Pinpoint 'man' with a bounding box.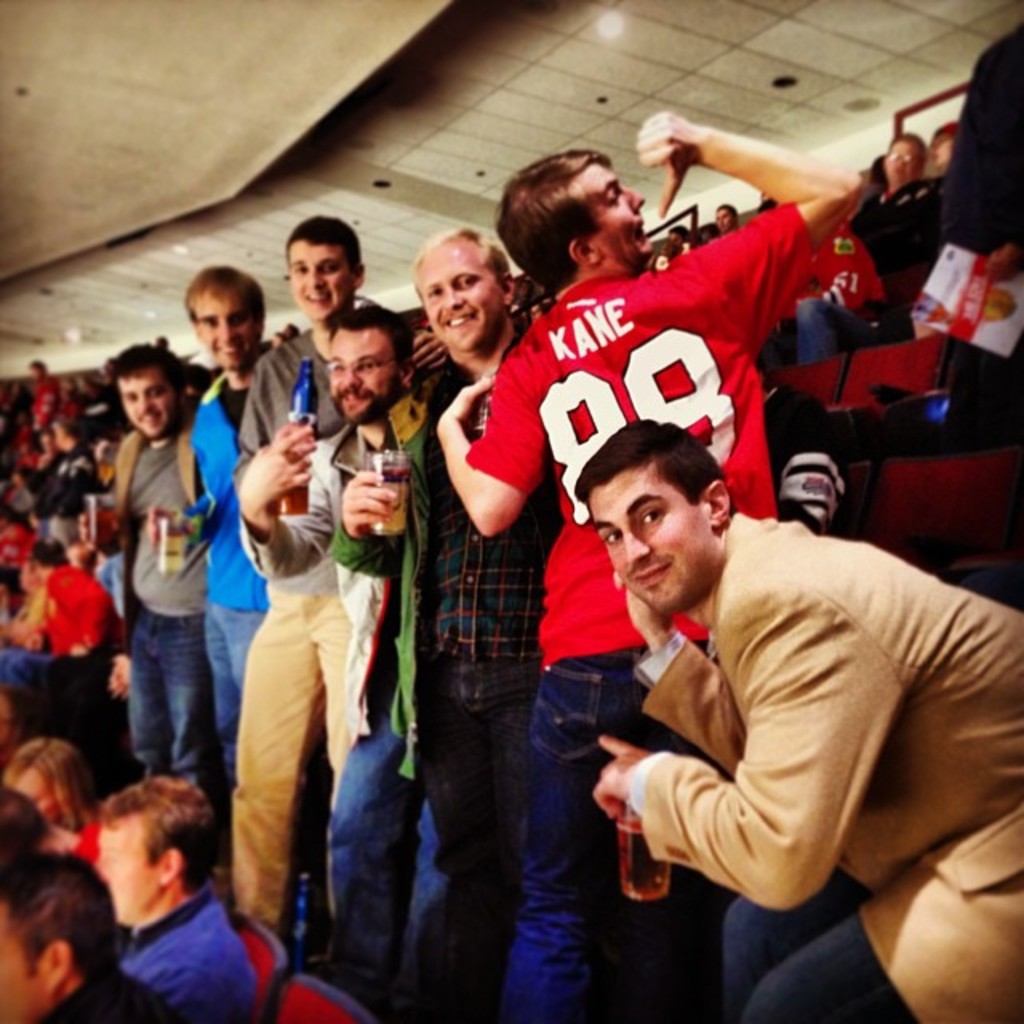
pyautogui.locateOnScreen(232, 214, 450, 936).
